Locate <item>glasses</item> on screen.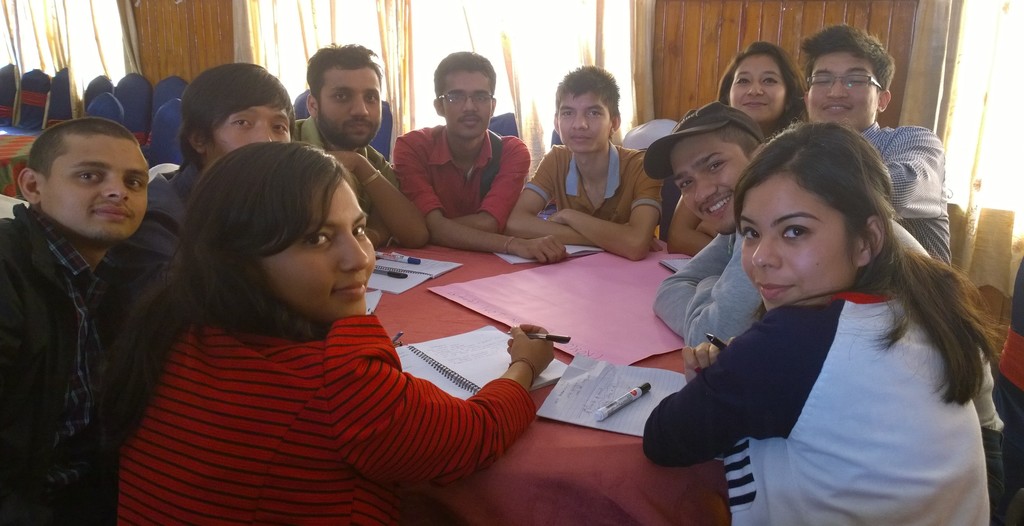
On screen at left=804, top=74, right=888, bottom=93.
